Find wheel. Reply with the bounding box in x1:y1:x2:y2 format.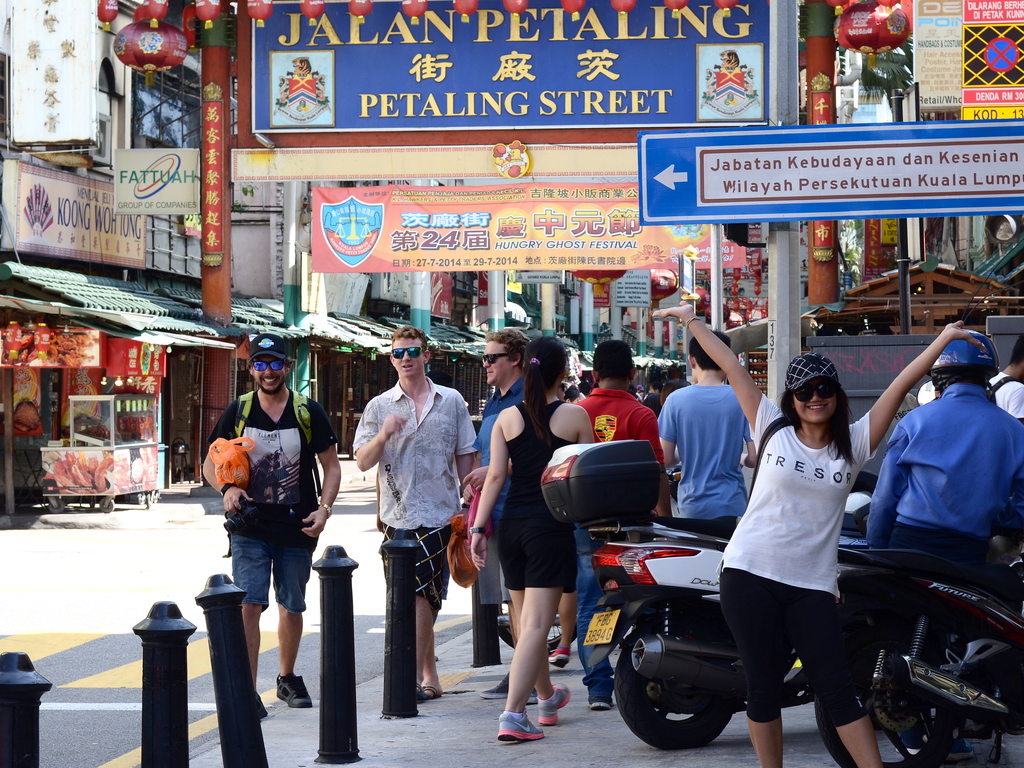
484:586:583:653.
